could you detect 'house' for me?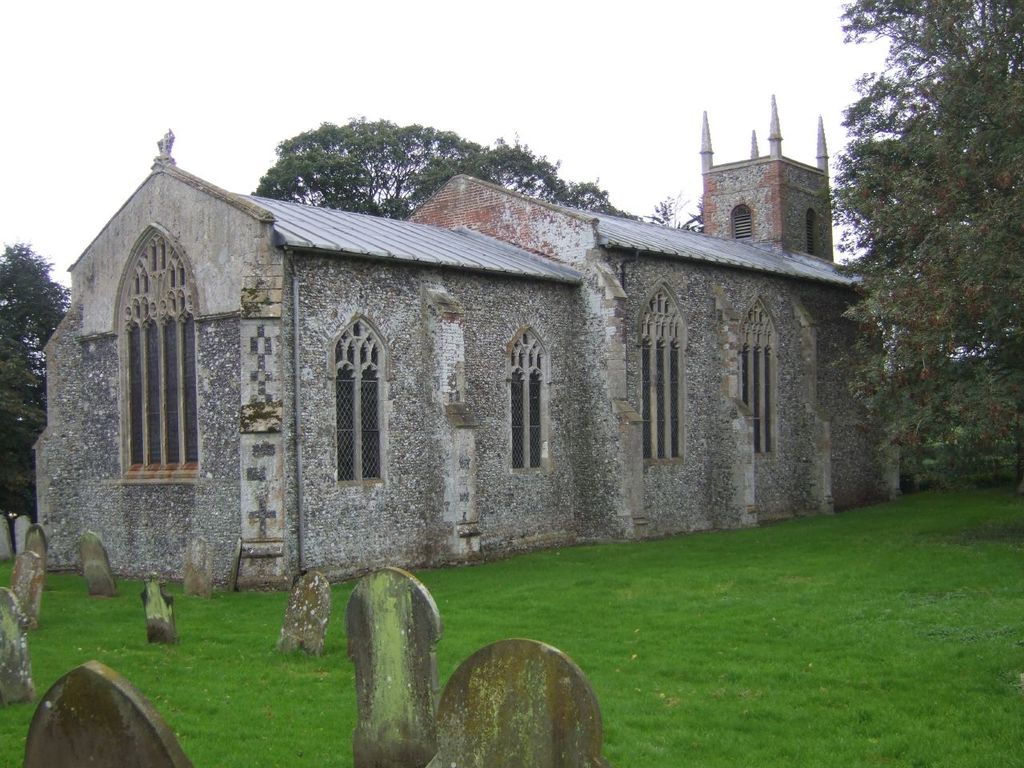
Detection result: (104,106,858,642).
